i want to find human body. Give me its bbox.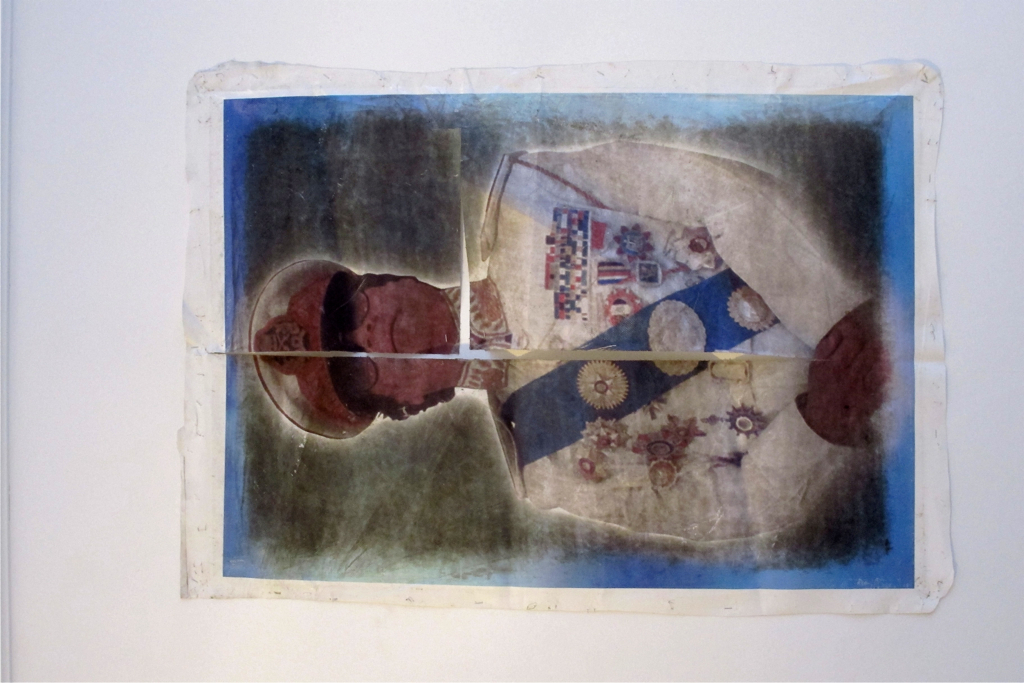
box(249, 142, 884, 544).
